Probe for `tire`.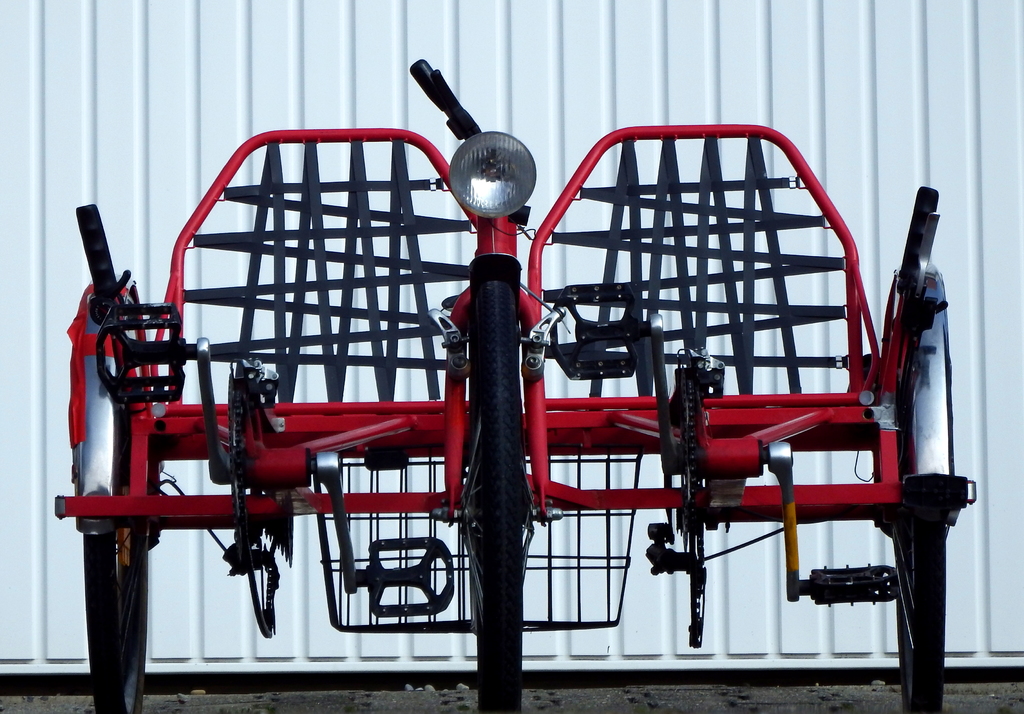
Probe result: [x1=455, y1=274, x2=538, y2=711].
